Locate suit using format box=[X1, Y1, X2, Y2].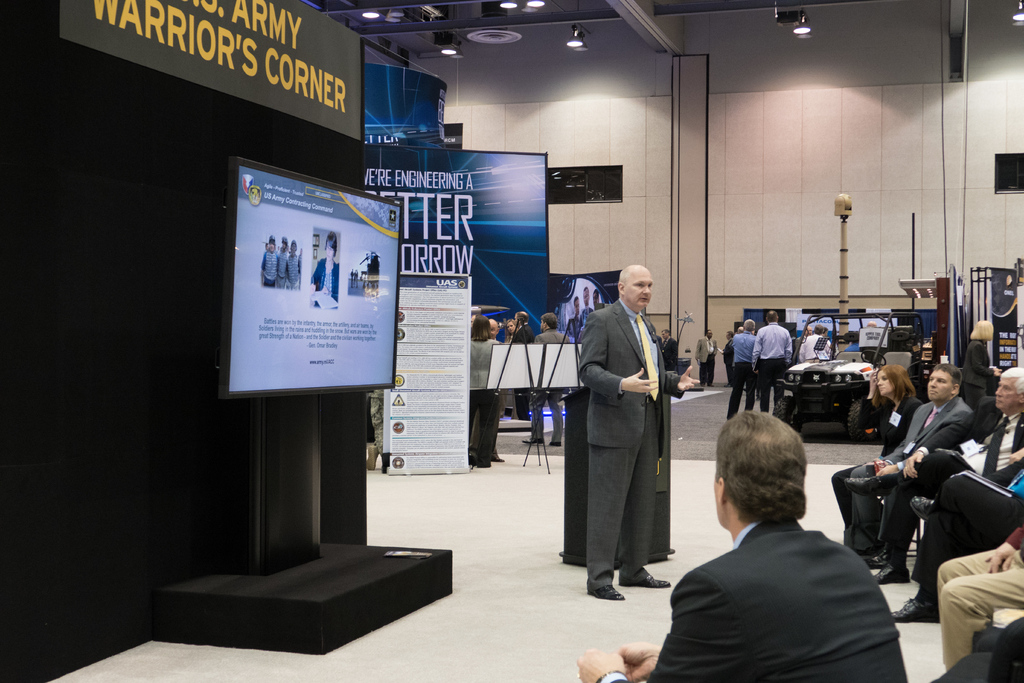
box=[699, 336, 720, 384].
